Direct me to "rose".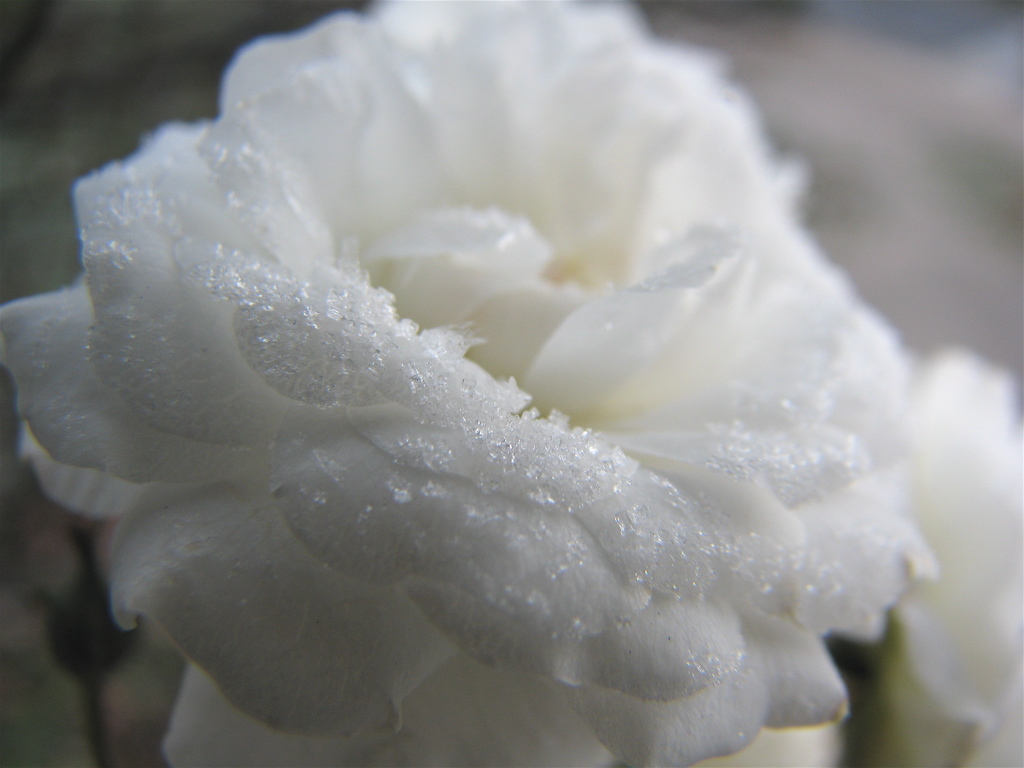
Direction: BBox(0, 0, 945, 767).
